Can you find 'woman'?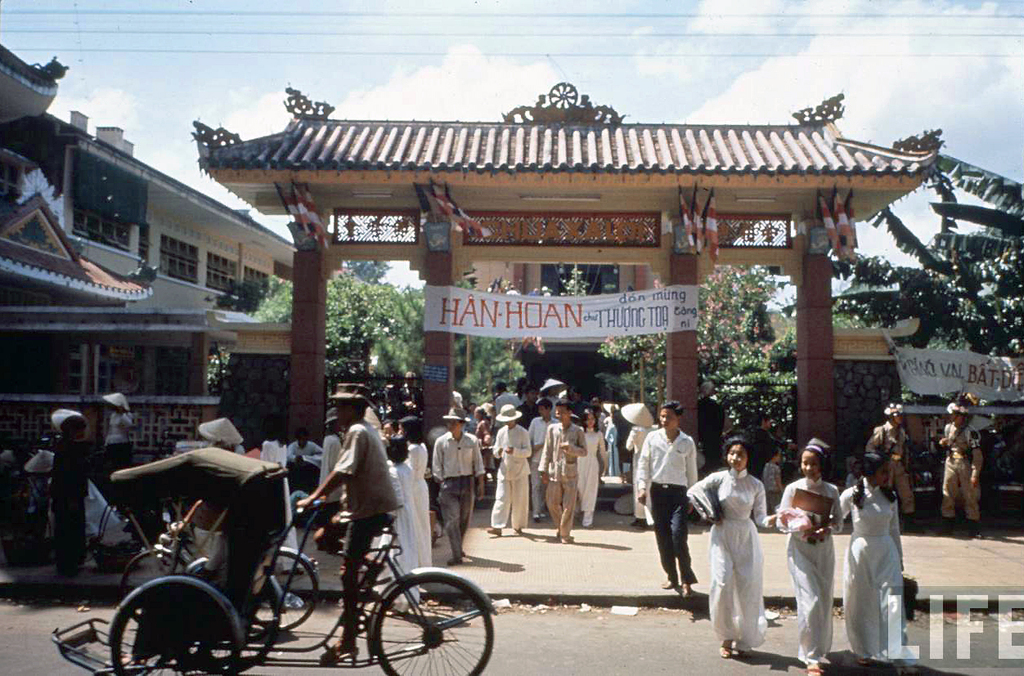
Yes, bounding box: (835,454,905,674).
